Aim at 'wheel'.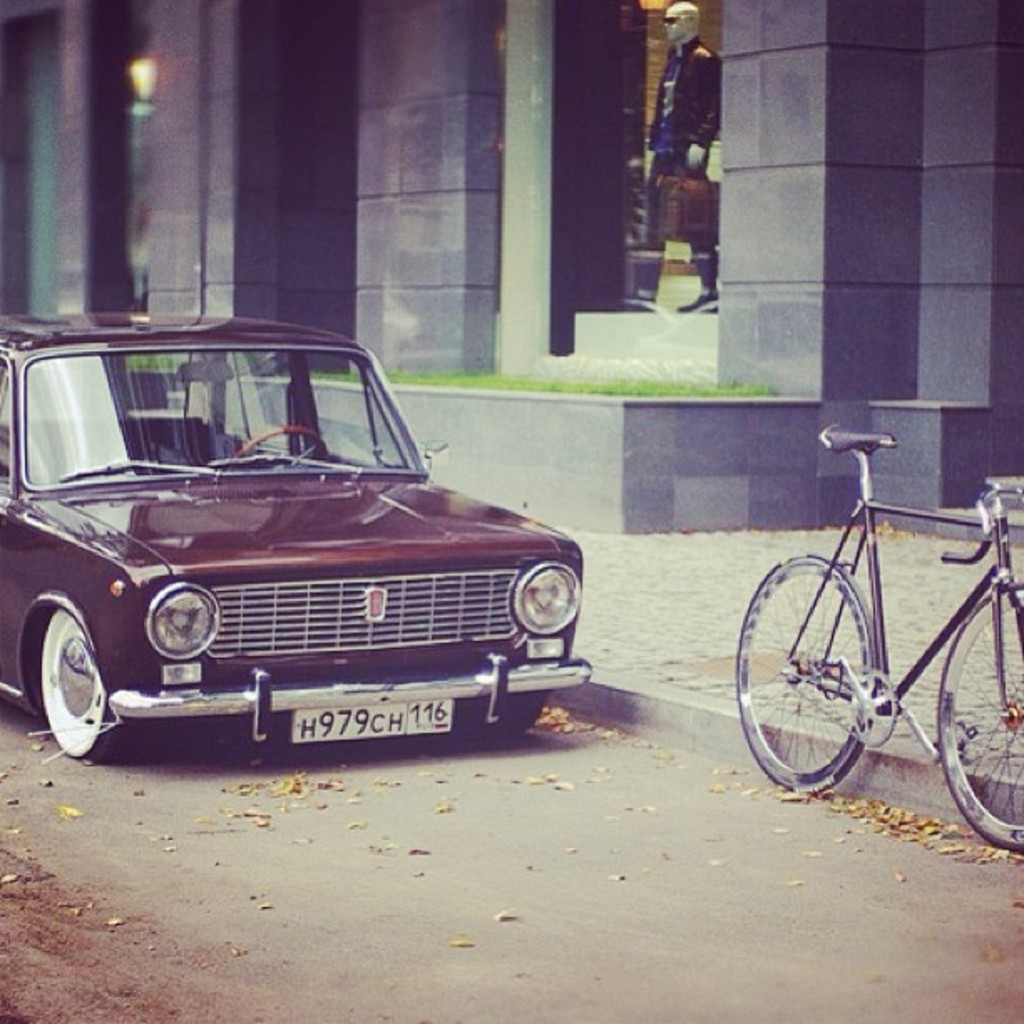
Aimed at left=32, top=606, right=131, bottom=765.
